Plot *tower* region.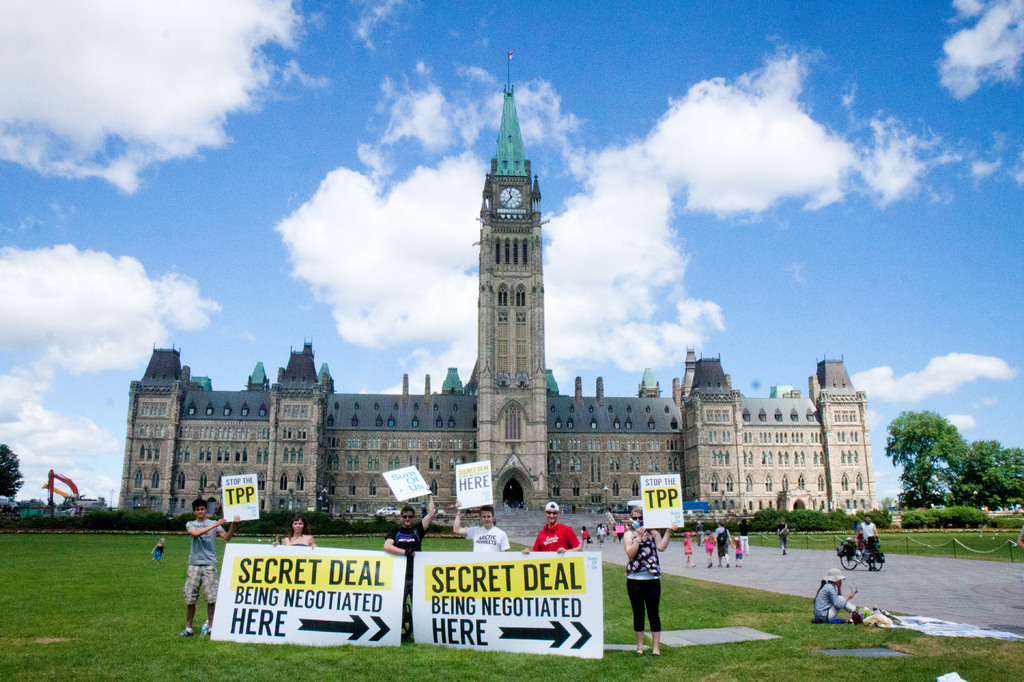
Plotted at 474/49/549/514.
